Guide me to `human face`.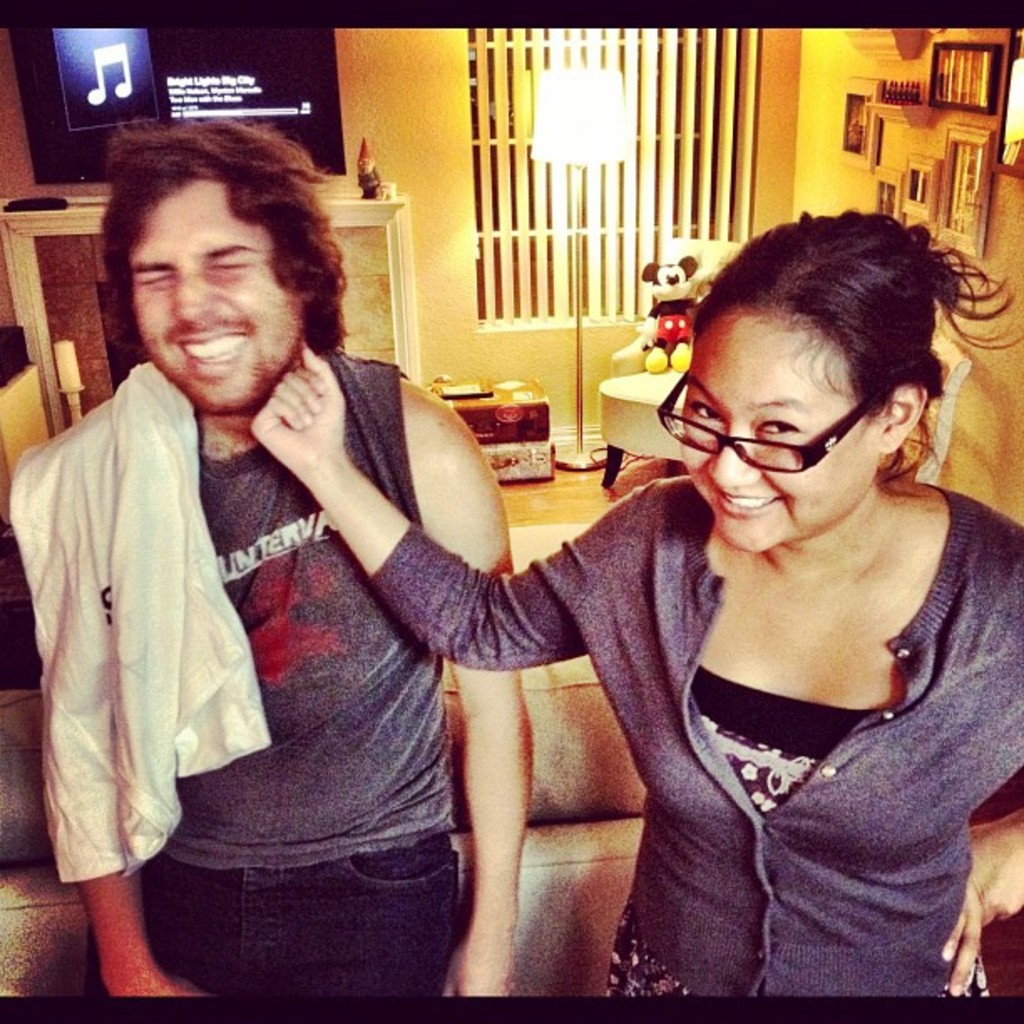
Guidance: [679,320,873,554].
